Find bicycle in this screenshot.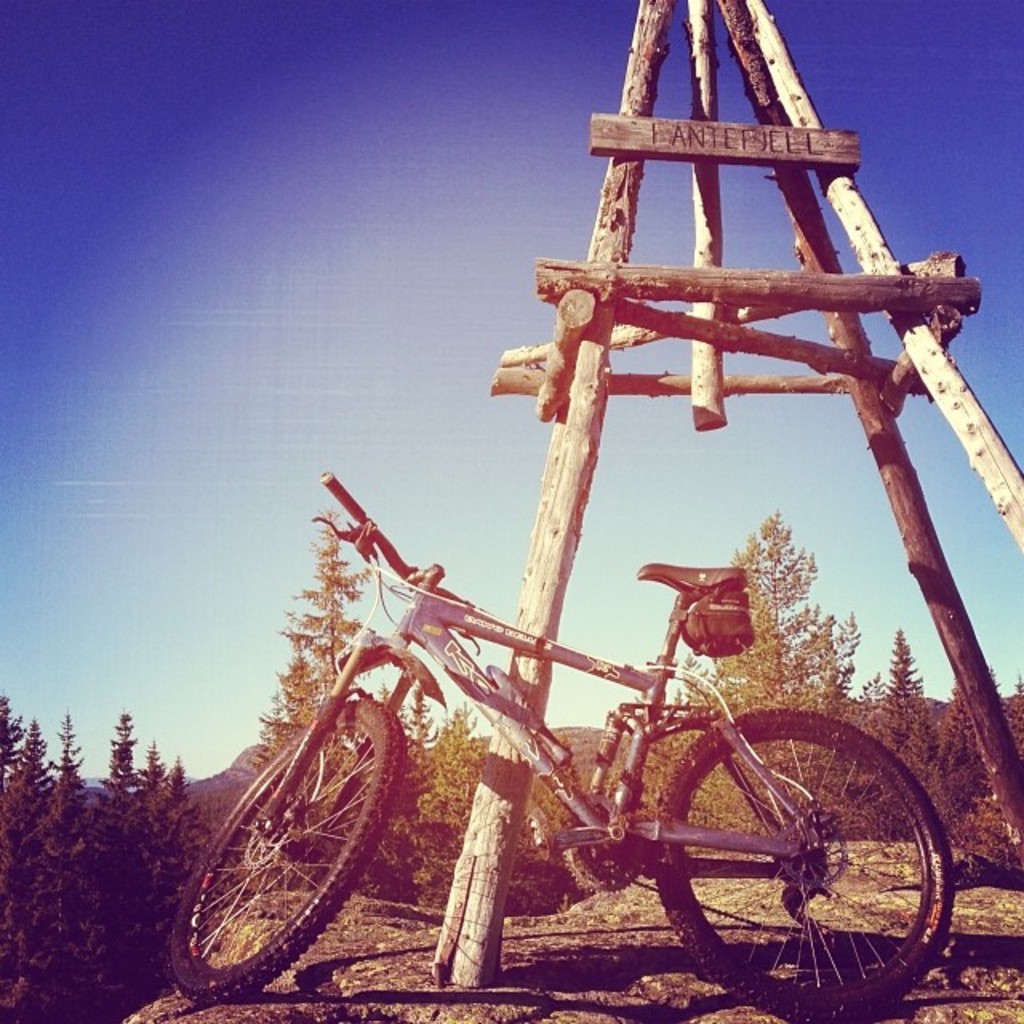
The bounding box for bicycle is 194/474/978/1011.
